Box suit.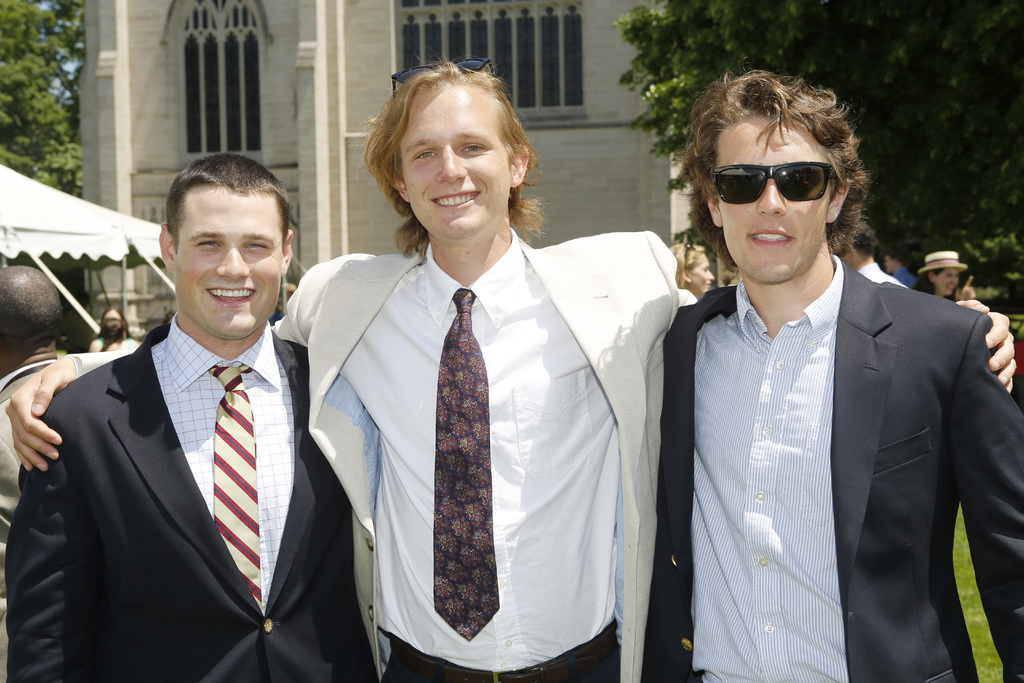
[left=0, top=314, right=383, bottom=682].
